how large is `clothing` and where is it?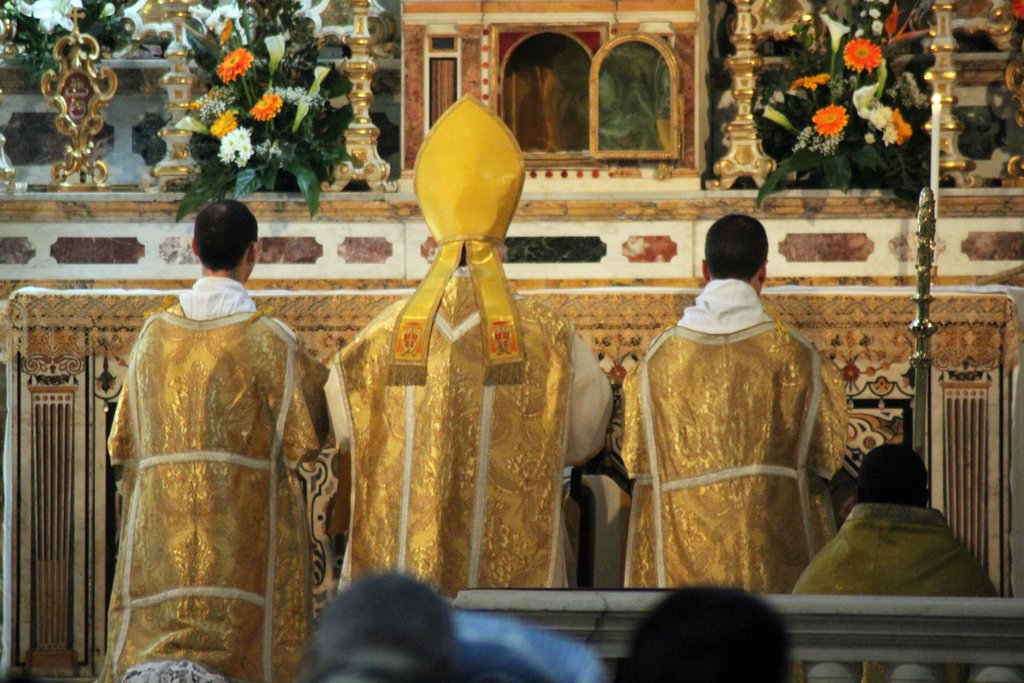
Bounding box: bbox=(789, 506, 999, 598).
